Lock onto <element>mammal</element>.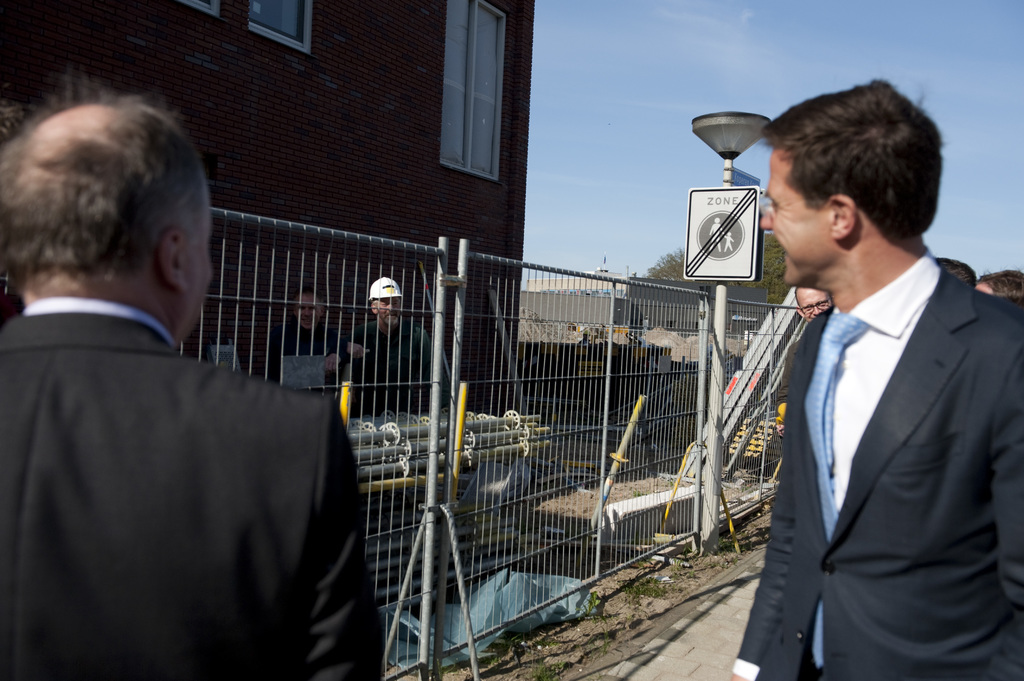
Locked: box=[282, 287, 346, 390].
